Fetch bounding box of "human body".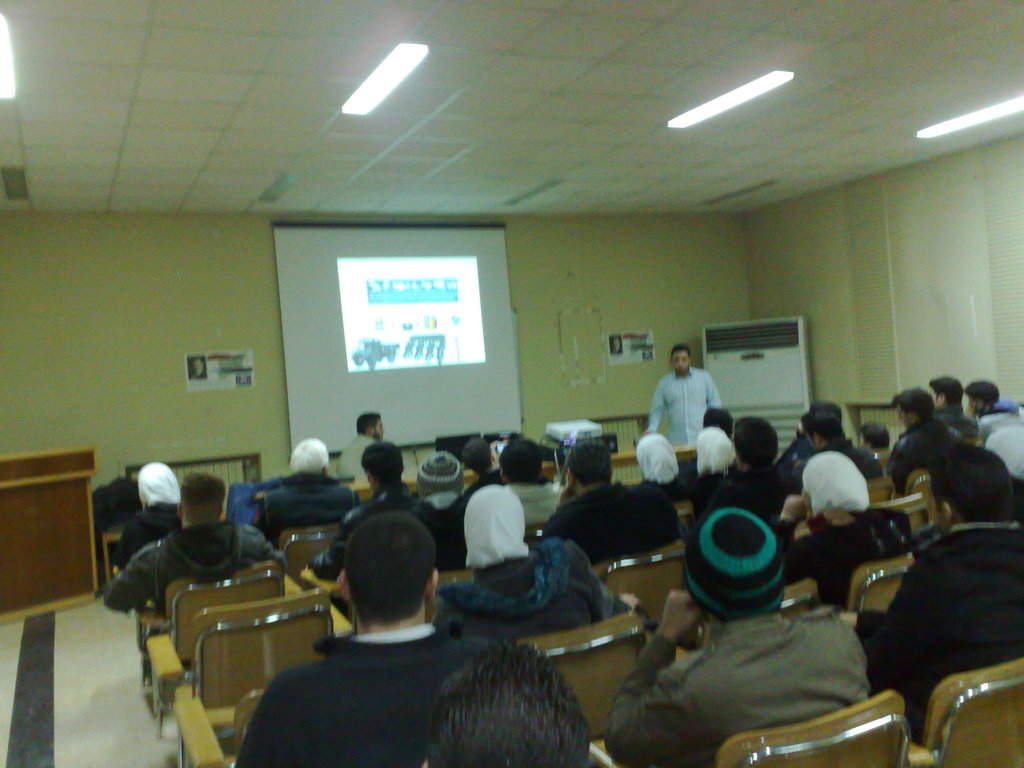
Bbox: crop(767, 458, 924, 616).
